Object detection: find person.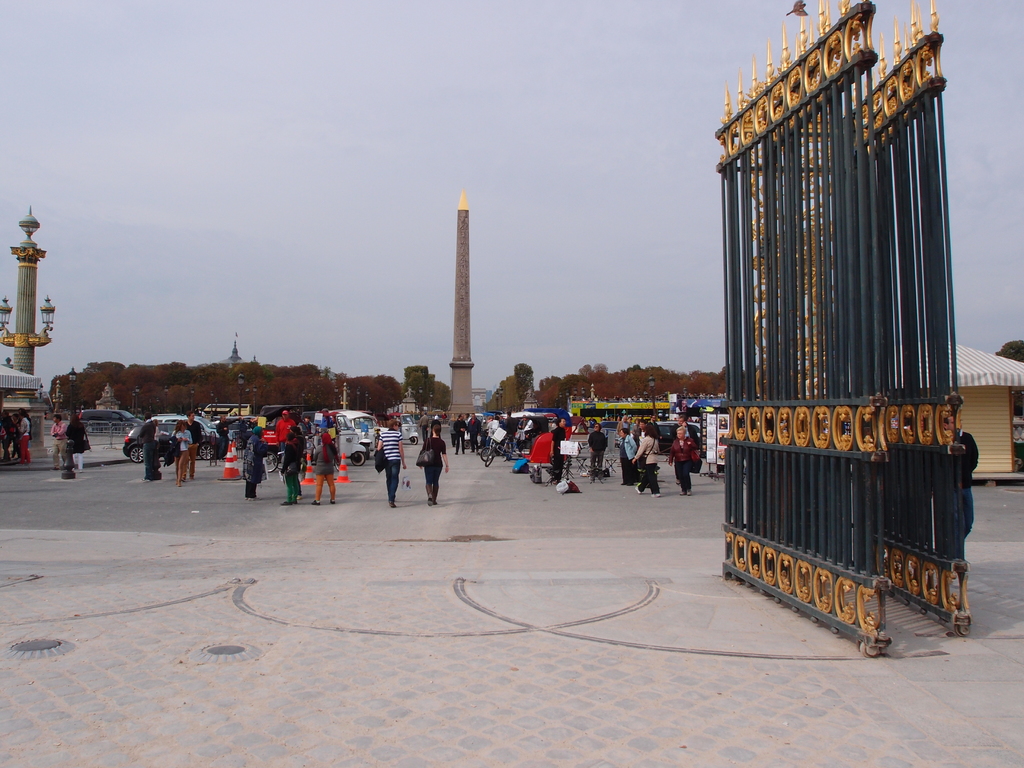
[x1=565, y1=416, x2=573, y2=477].
